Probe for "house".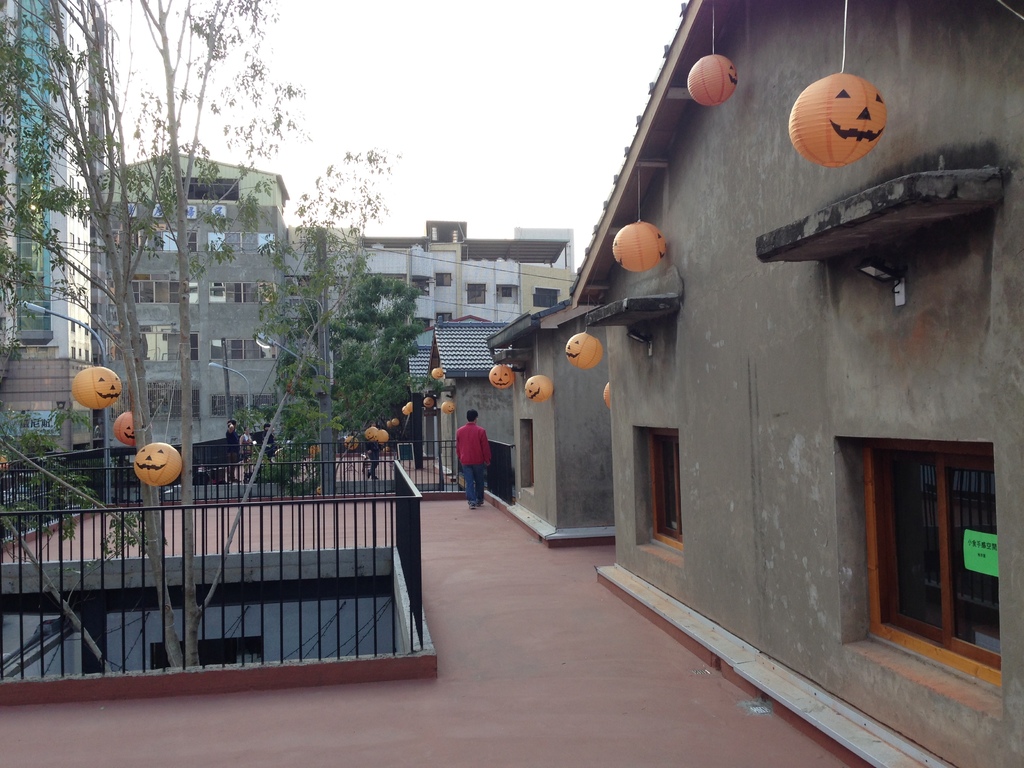
Probe result: bbox=(478, 296, 611, 550).
